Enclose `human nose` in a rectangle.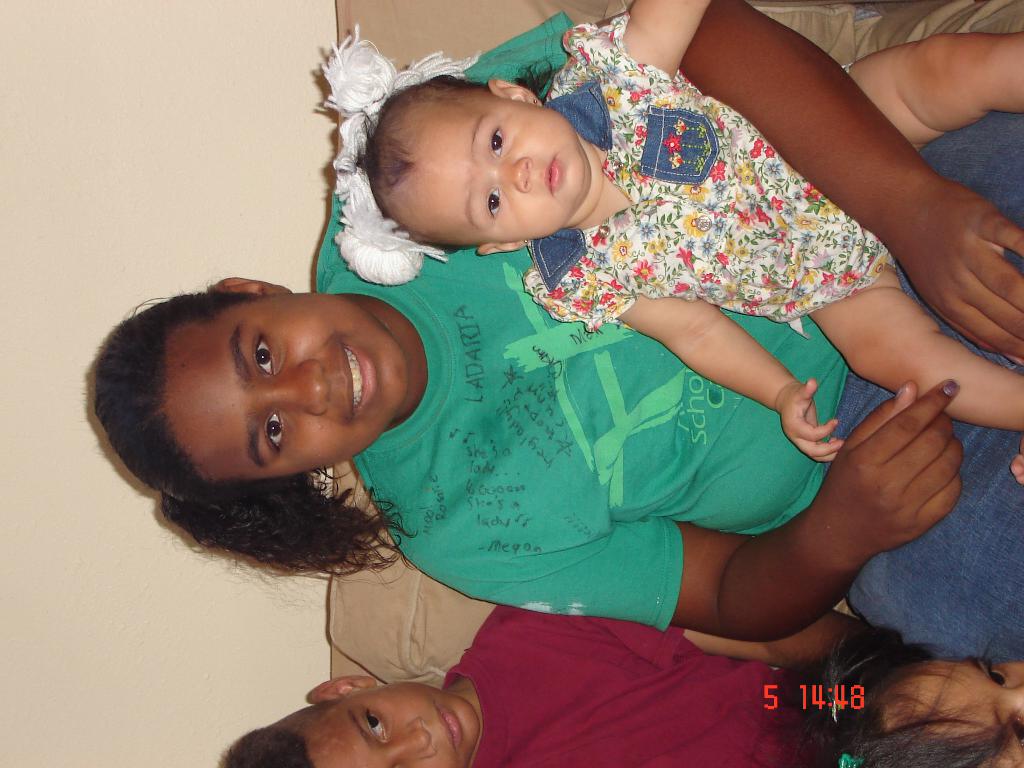
{"left": 380, "top": 717, "right": 440, "bottom": 765}.
